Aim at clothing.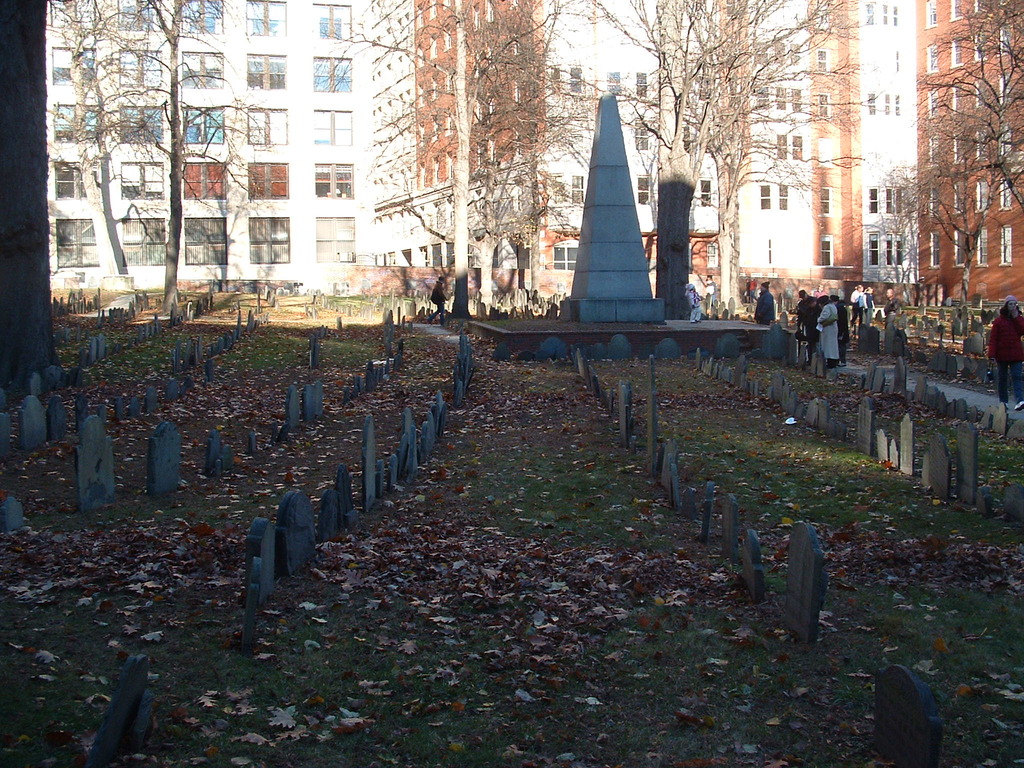
Aimed at [839, 301, 851, 360].
